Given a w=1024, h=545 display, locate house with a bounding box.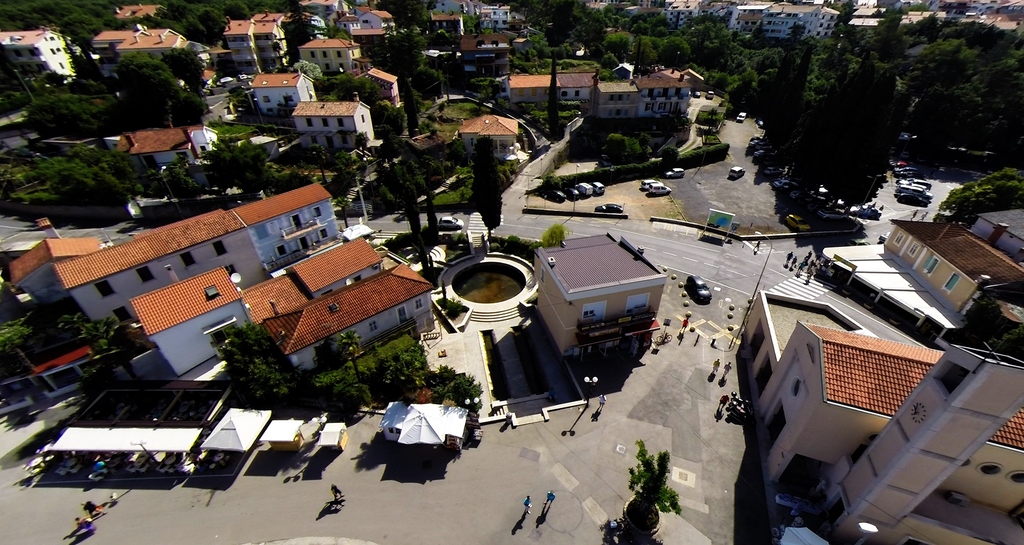
Located: {"left": 97, "top": 9, "right": 198, "bottom": 77}.
